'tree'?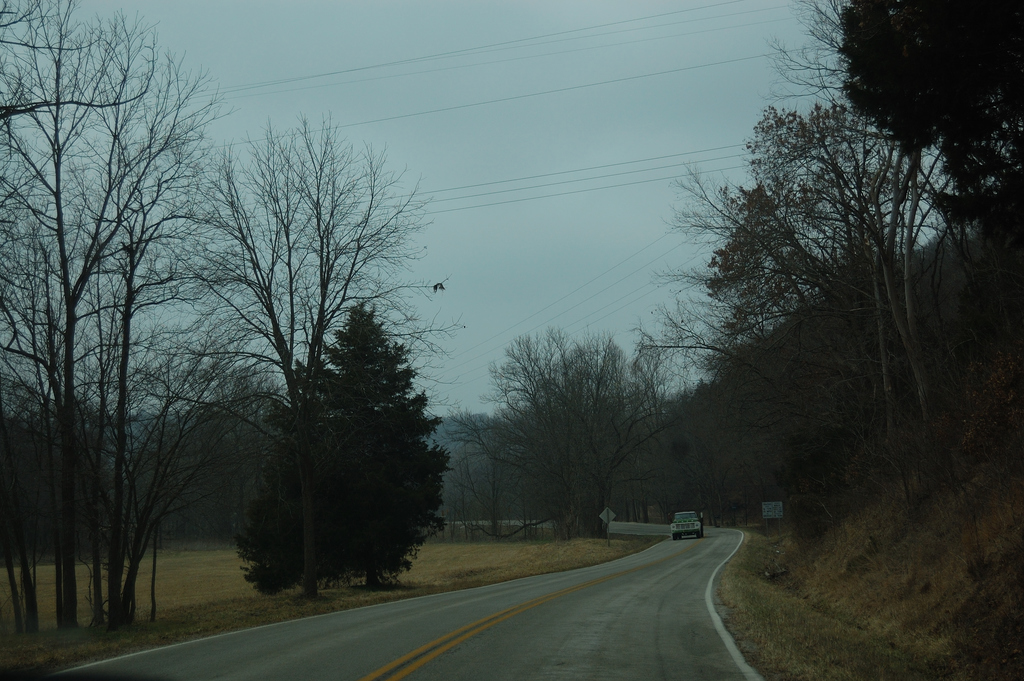
x1=678 y1=165 x2=892 y2=425
